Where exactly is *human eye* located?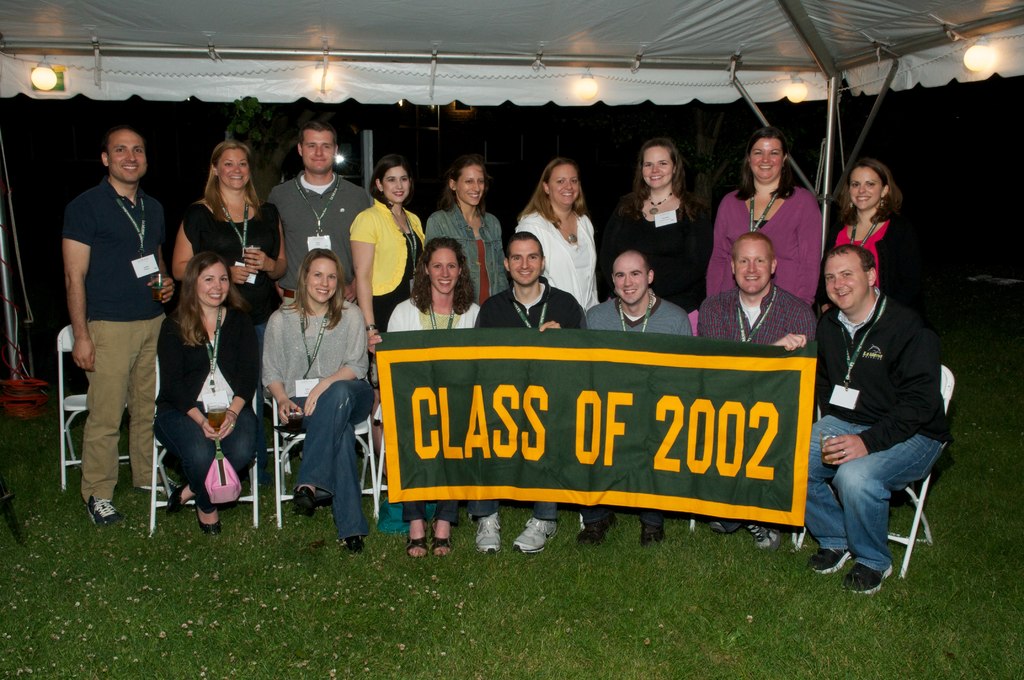
Its bounding box is 328,272,336,283.
